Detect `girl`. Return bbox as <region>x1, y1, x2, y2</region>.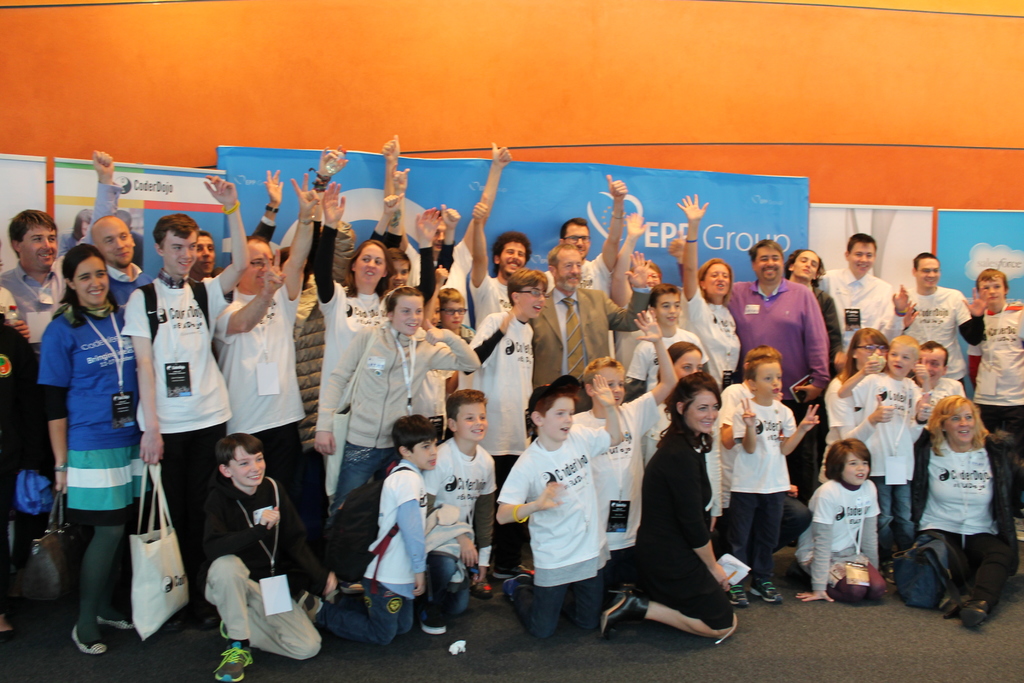
<region>779, 438, 881, 606</region>.
